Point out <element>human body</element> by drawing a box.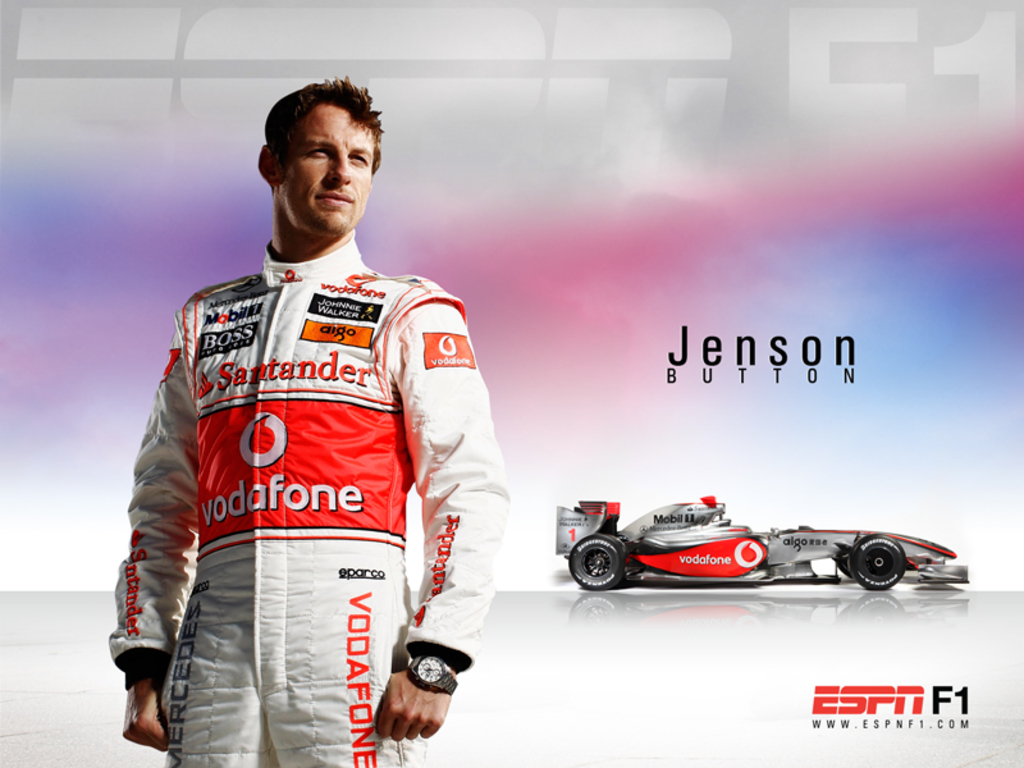
97/76/517/767.
